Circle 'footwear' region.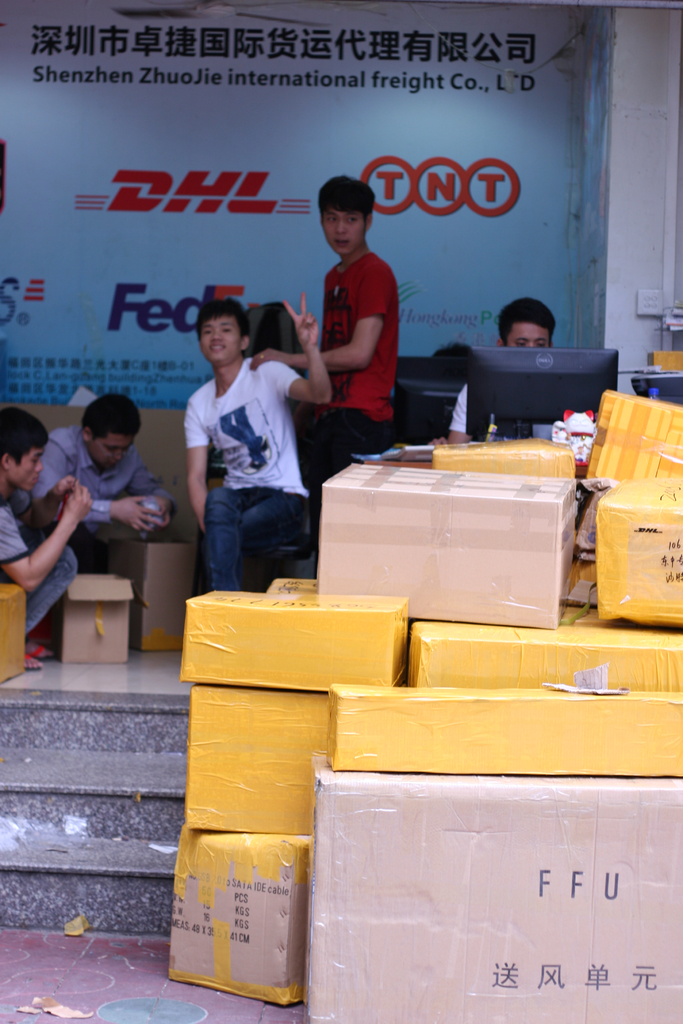
Region: (left=31, top=641, right=56, bottom=660).
